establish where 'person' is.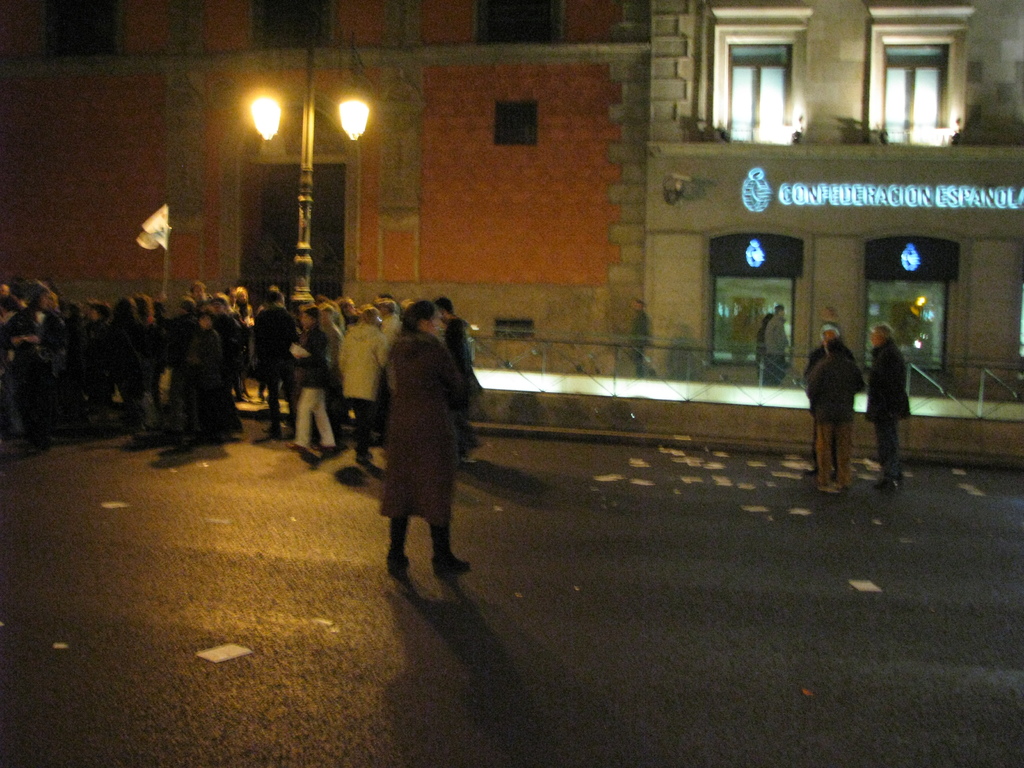
Established at bbox(436, 292, 485, 465).
